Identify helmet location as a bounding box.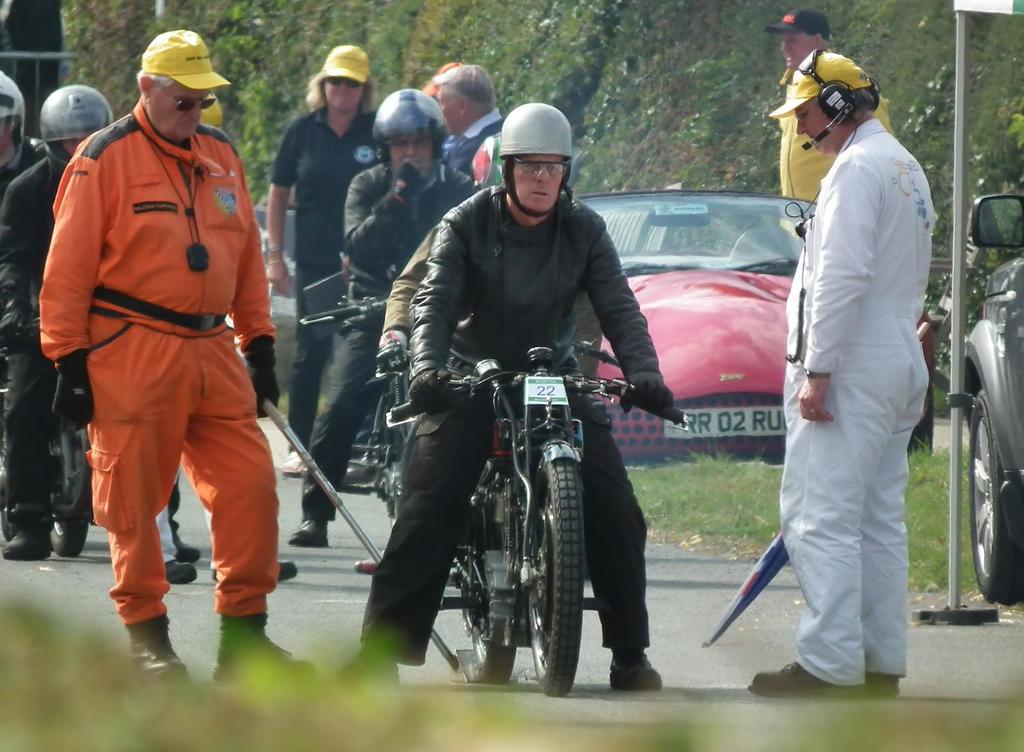
496, 105, 580, 220.
